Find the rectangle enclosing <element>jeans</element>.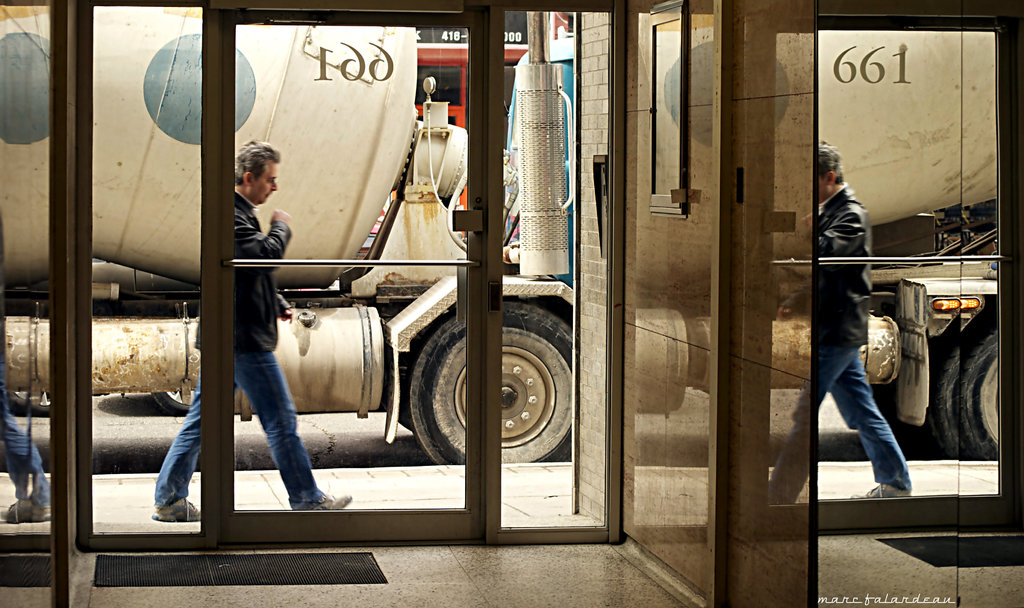
<bbox>762, 336, 926, 504</bbox>.
